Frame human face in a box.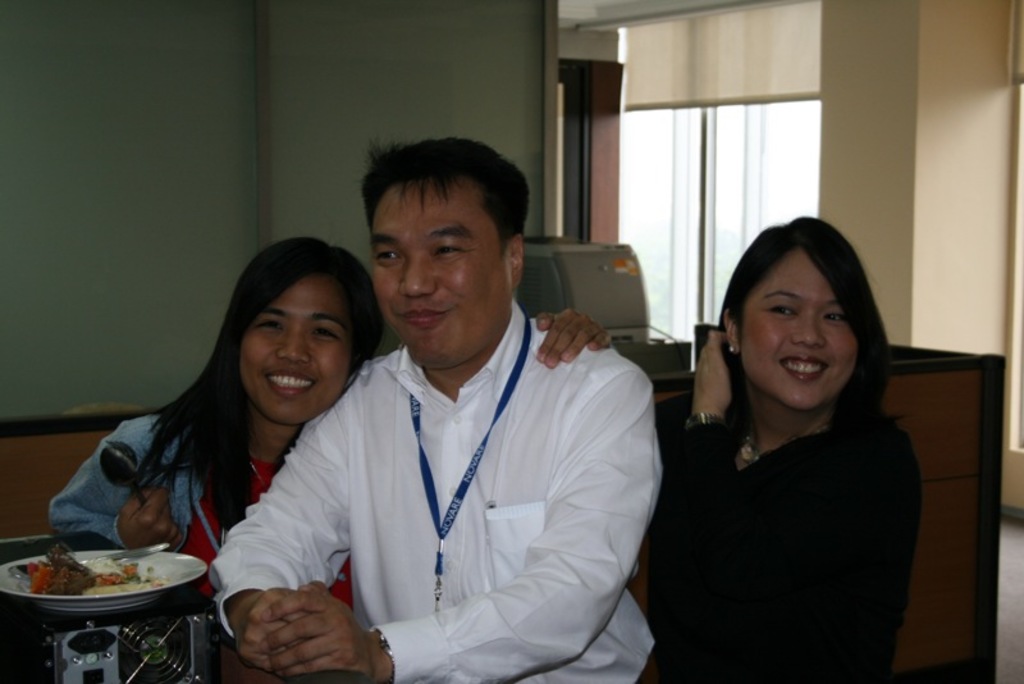
[237, 278, 361, 429].
